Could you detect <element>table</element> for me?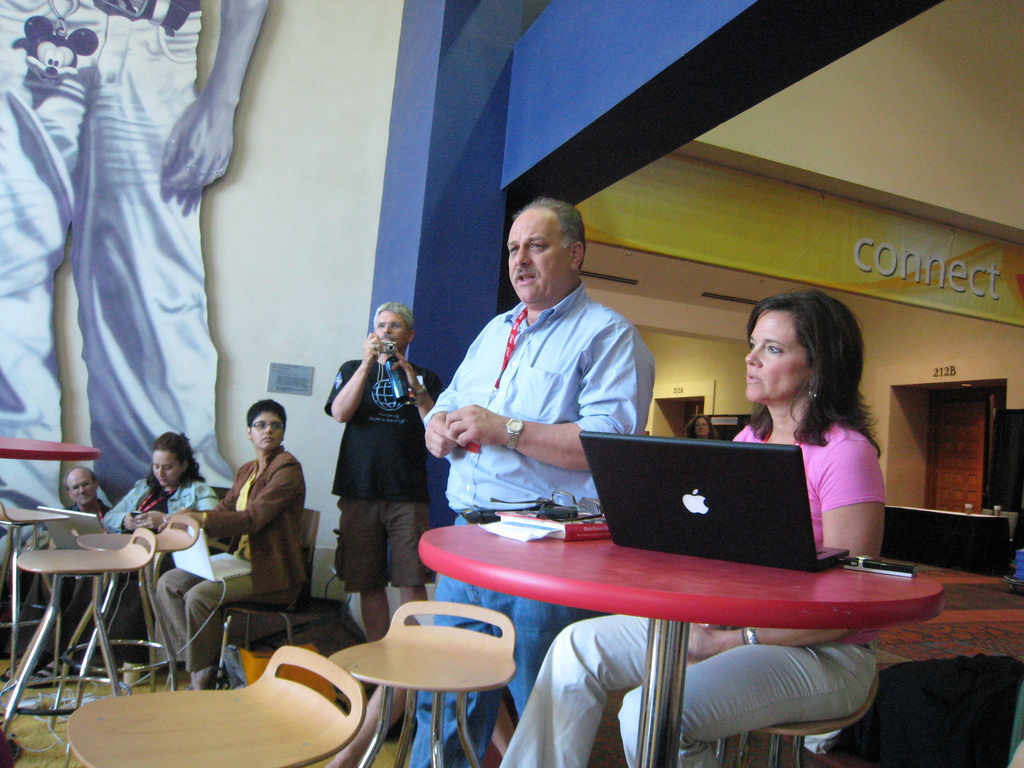
Detection result: <bbox>0, 436, 103, 463</bbox>.
